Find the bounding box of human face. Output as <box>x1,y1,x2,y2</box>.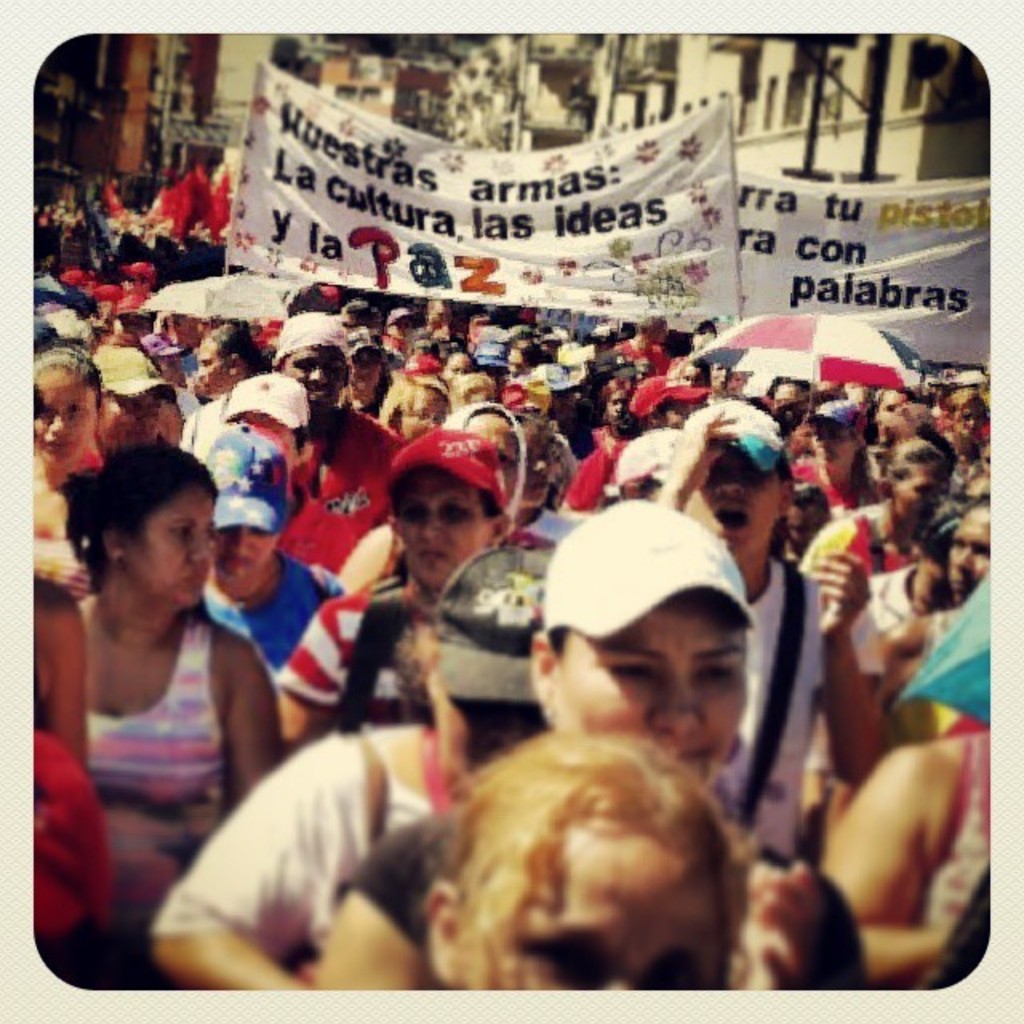
<box>213,526,277,584</box>.
